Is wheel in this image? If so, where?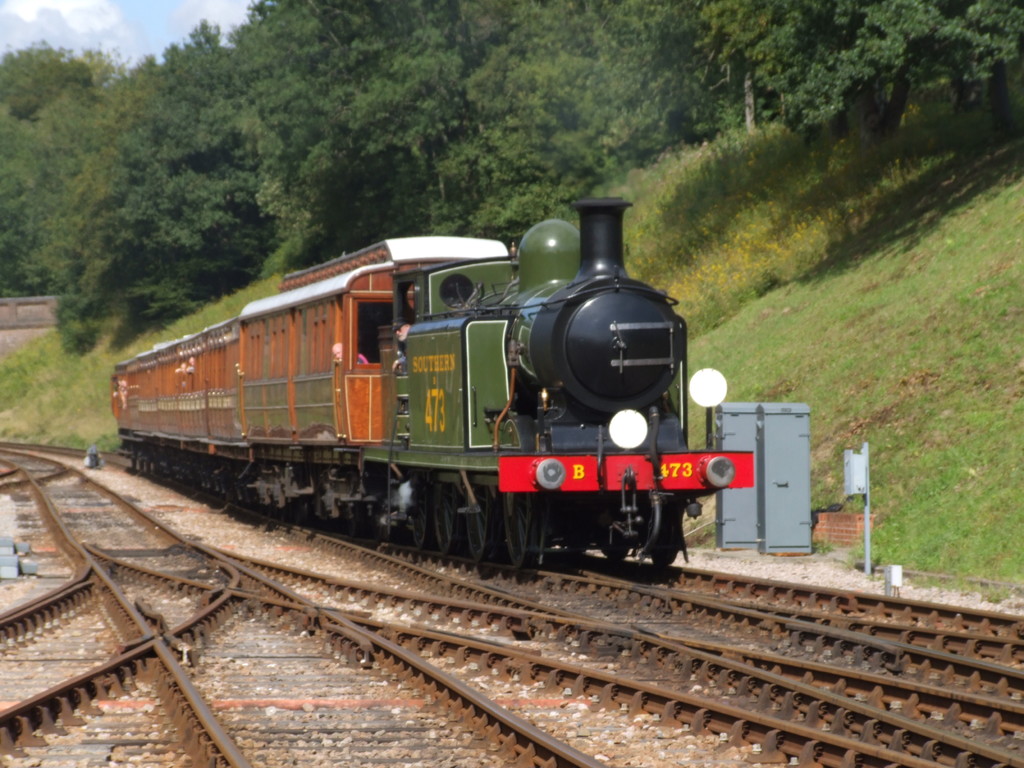
Yes, at x1=653, y1=510, x2=681, y2=567.
